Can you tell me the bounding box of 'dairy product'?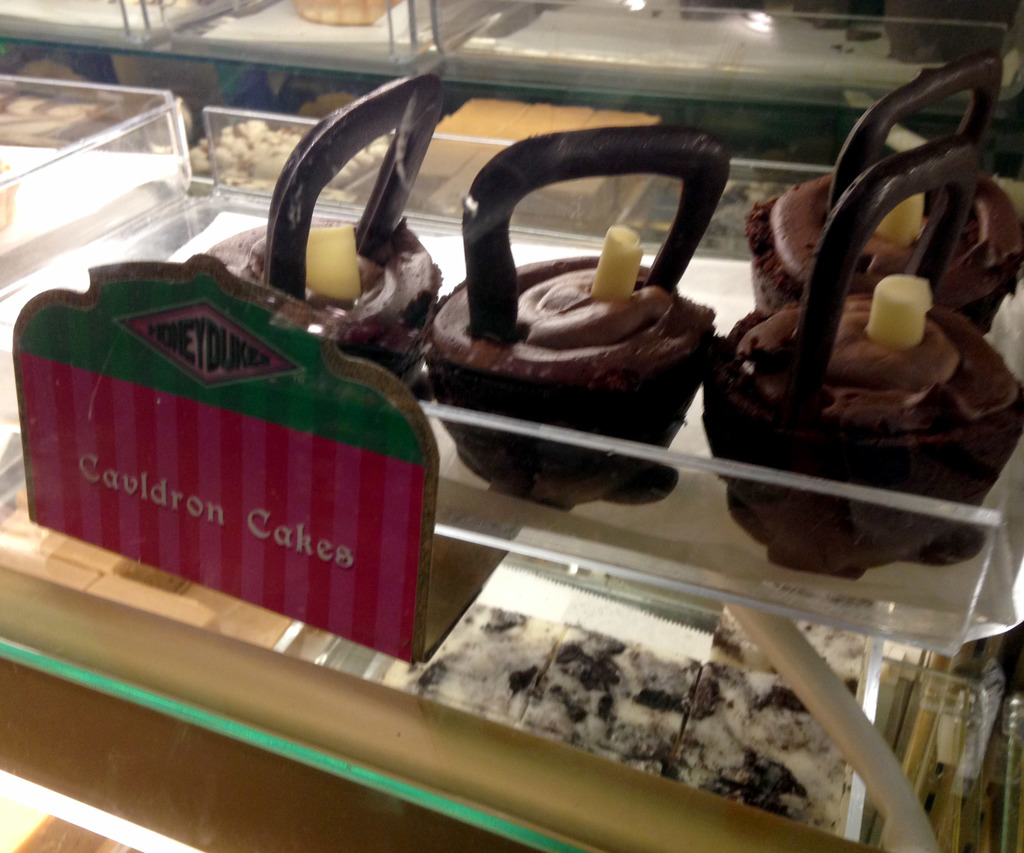
[198,113,391,214].
